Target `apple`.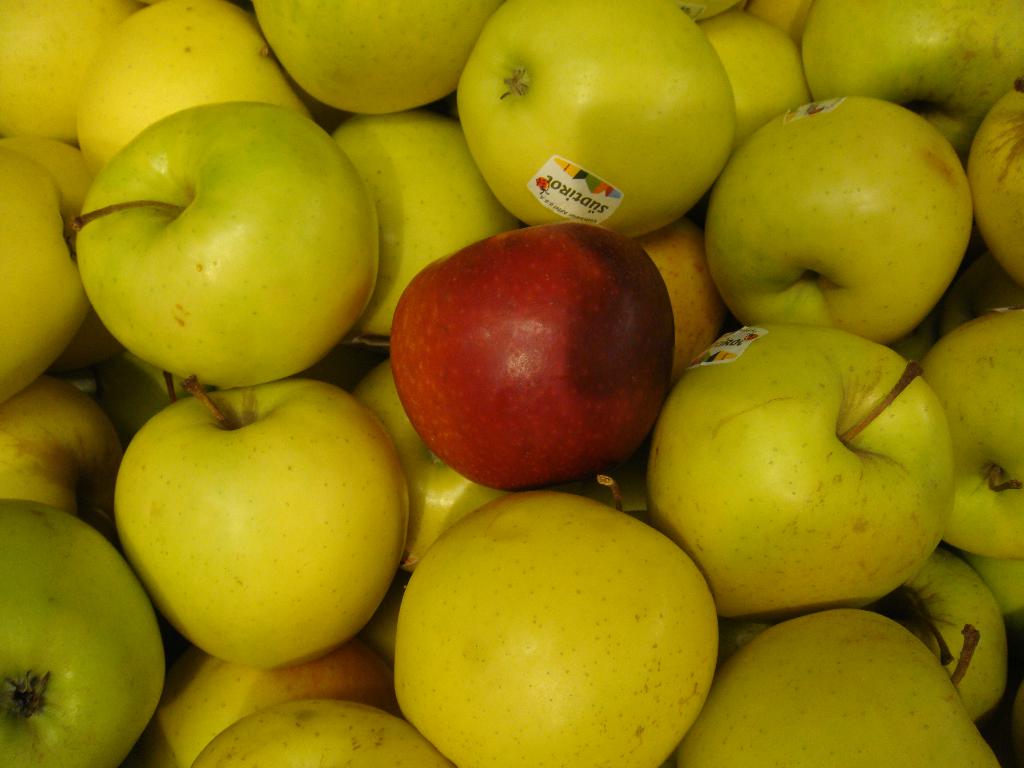
Target region: left=371, top=204, right=678, bottom=505.
